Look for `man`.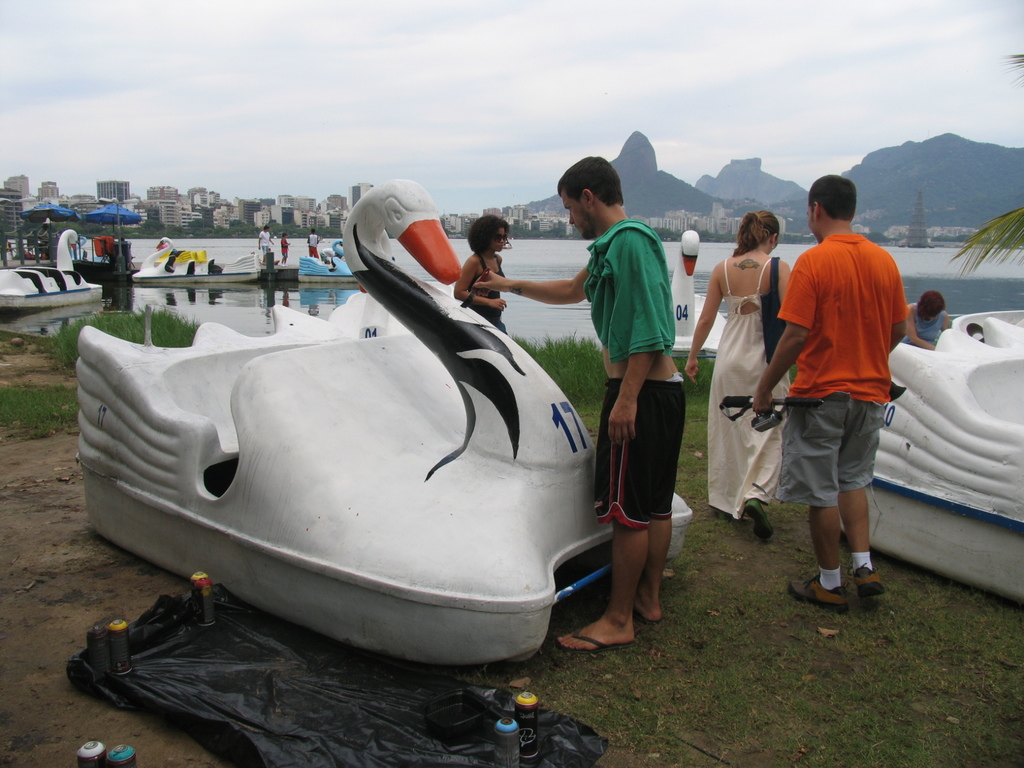
Found: (left=305, top=226, right=321, bottom=260).
